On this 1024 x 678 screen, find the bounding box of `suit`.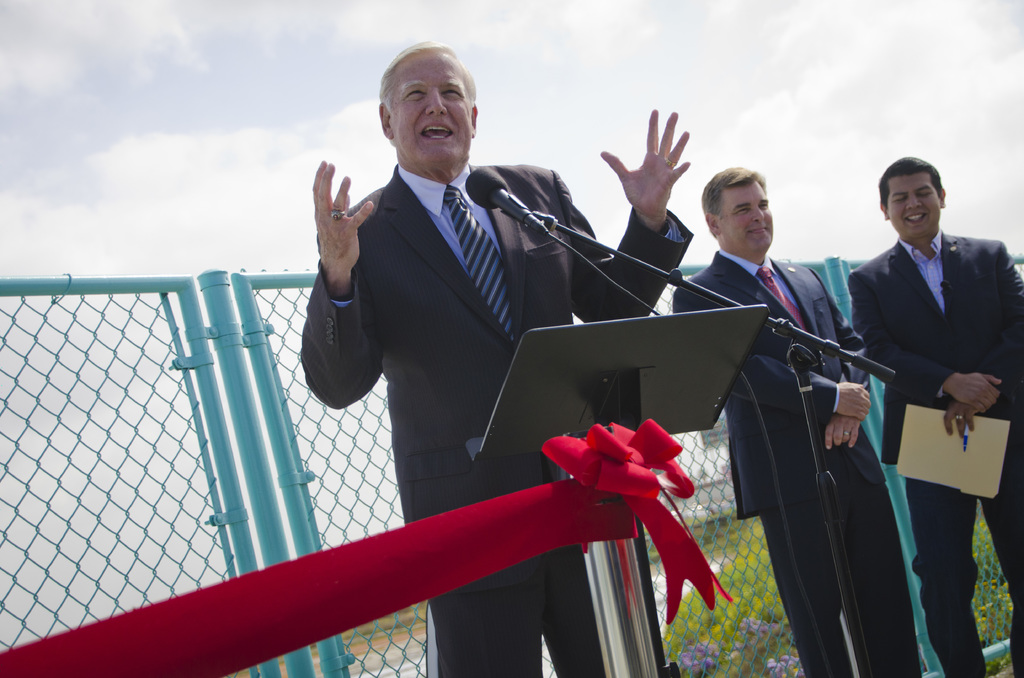
Bounding box: (left=851, top=237, right=1023, bottom=677).
